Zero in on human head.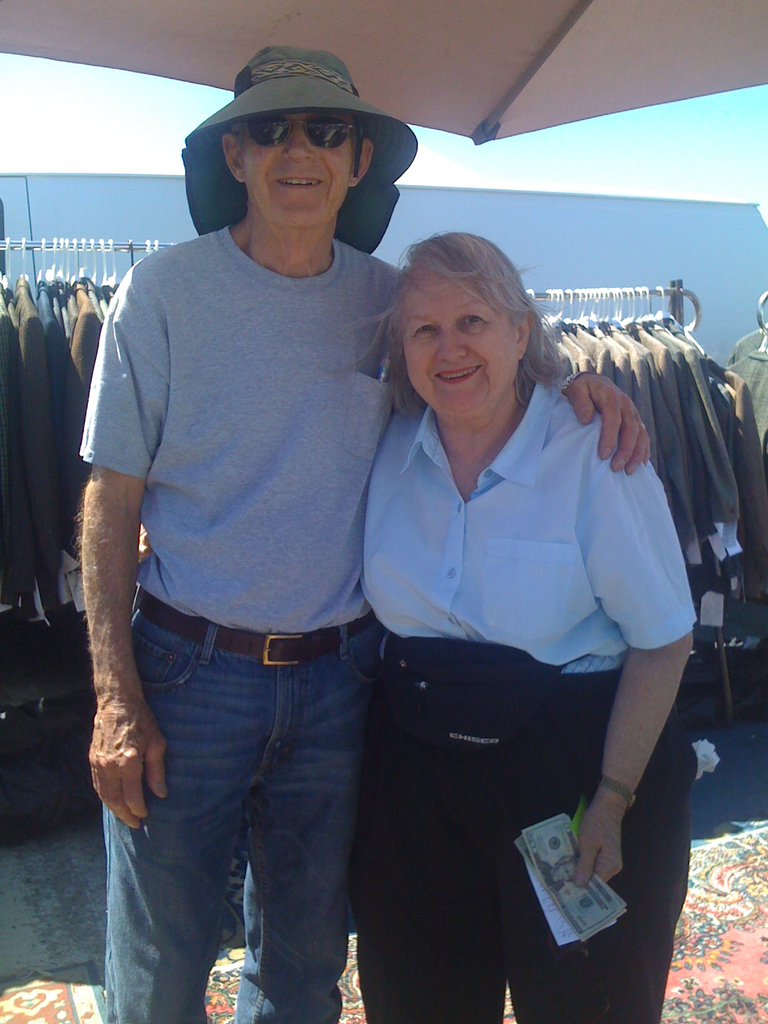
Zeroed in: 219,64,381,228.
